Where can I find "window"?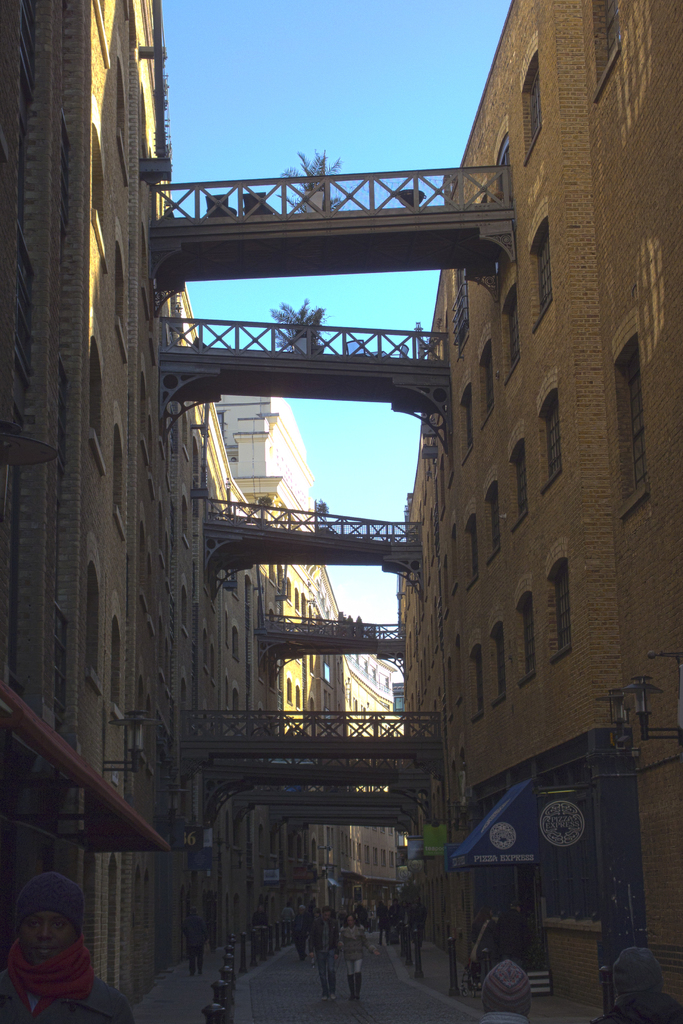
You can find it at region(478, 466, 506, 565).
